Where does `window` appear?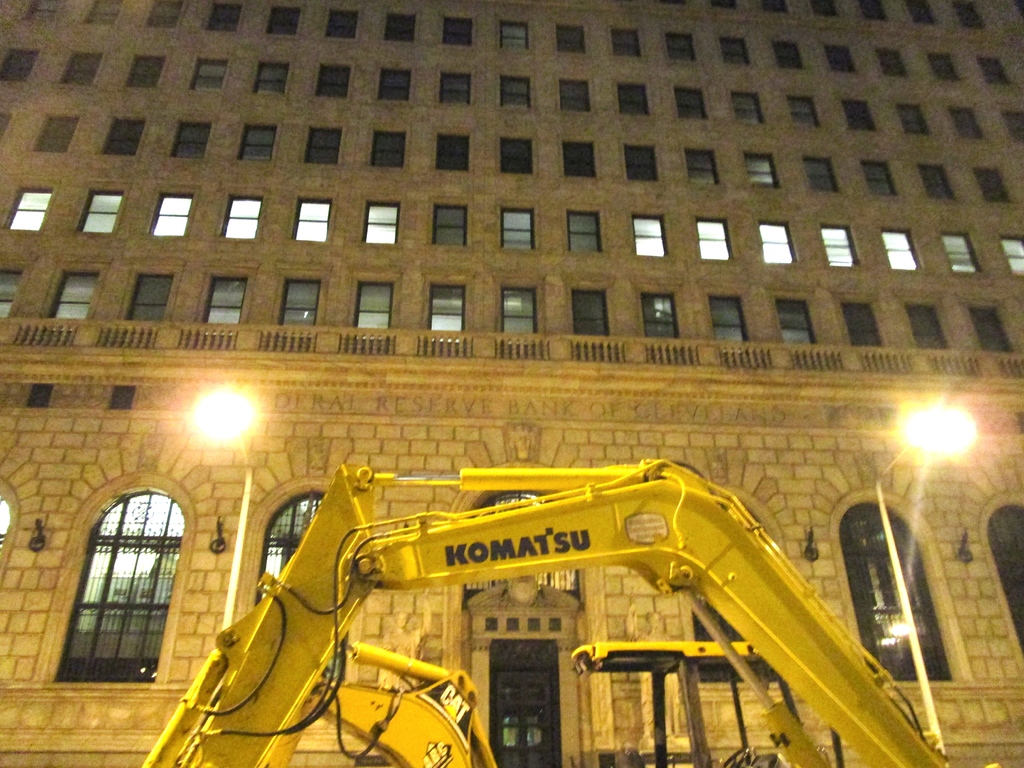
Appears at (left=28, top=1, right=61, bottom=20).
